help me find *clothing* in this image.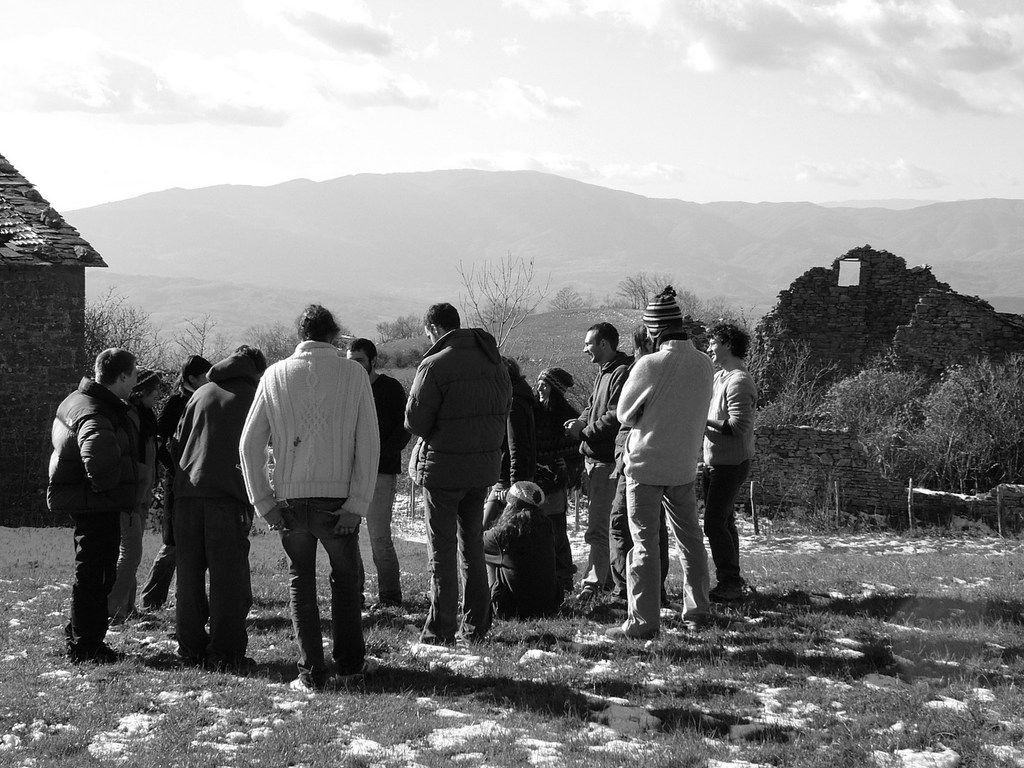
Found it: [362, 385, 404, 603].
